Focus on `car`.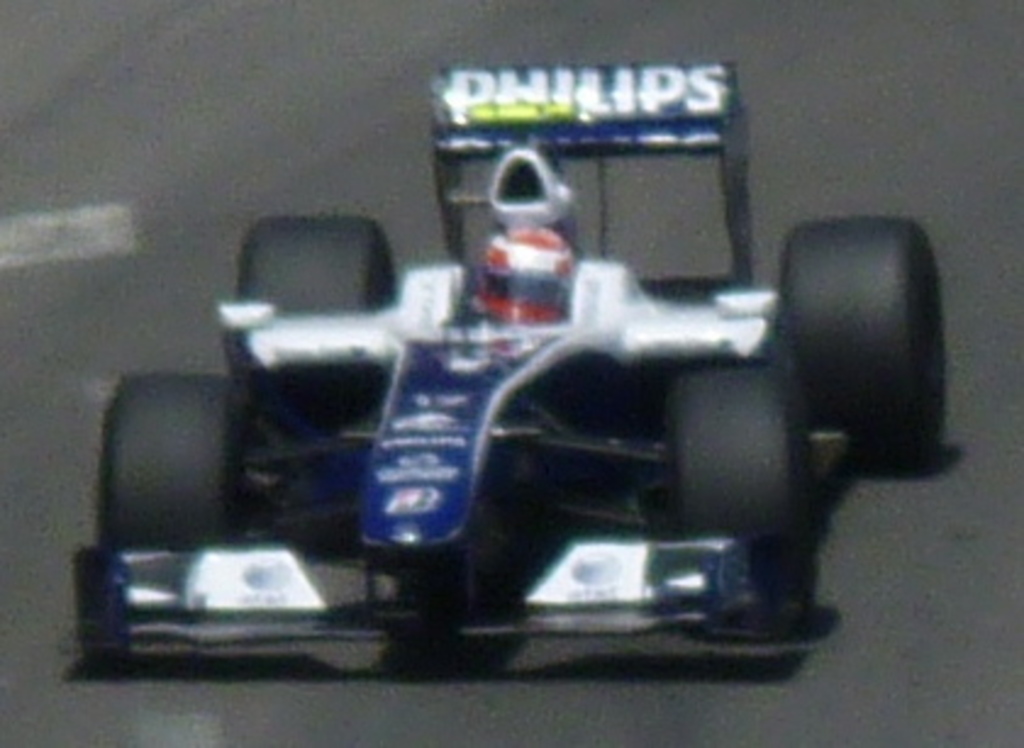
Focused at crop(66, 71, 953, 668).
